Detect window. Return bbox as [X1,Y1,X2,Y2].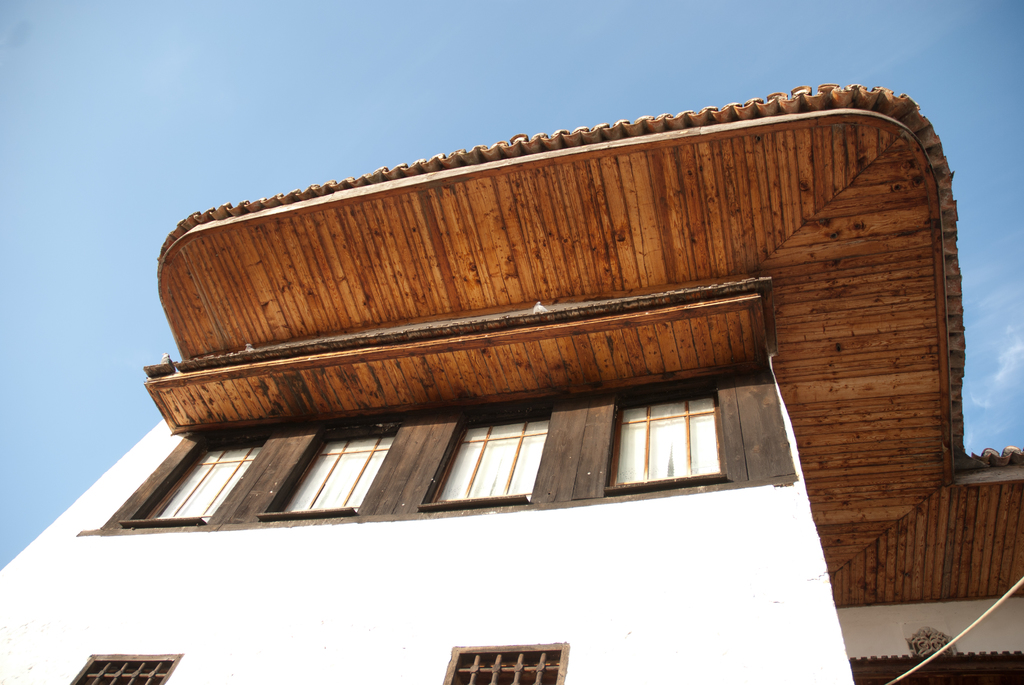
[124,429,275,530].
